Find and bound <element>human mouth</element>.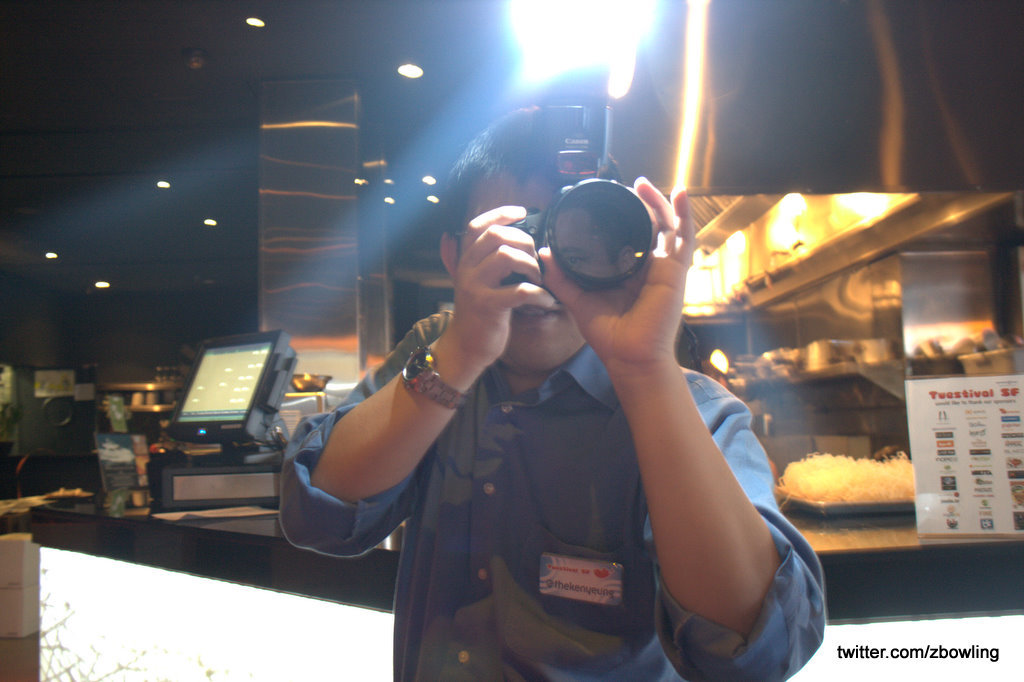
Bound: left=509, top=302, right=560, bottom=324.
